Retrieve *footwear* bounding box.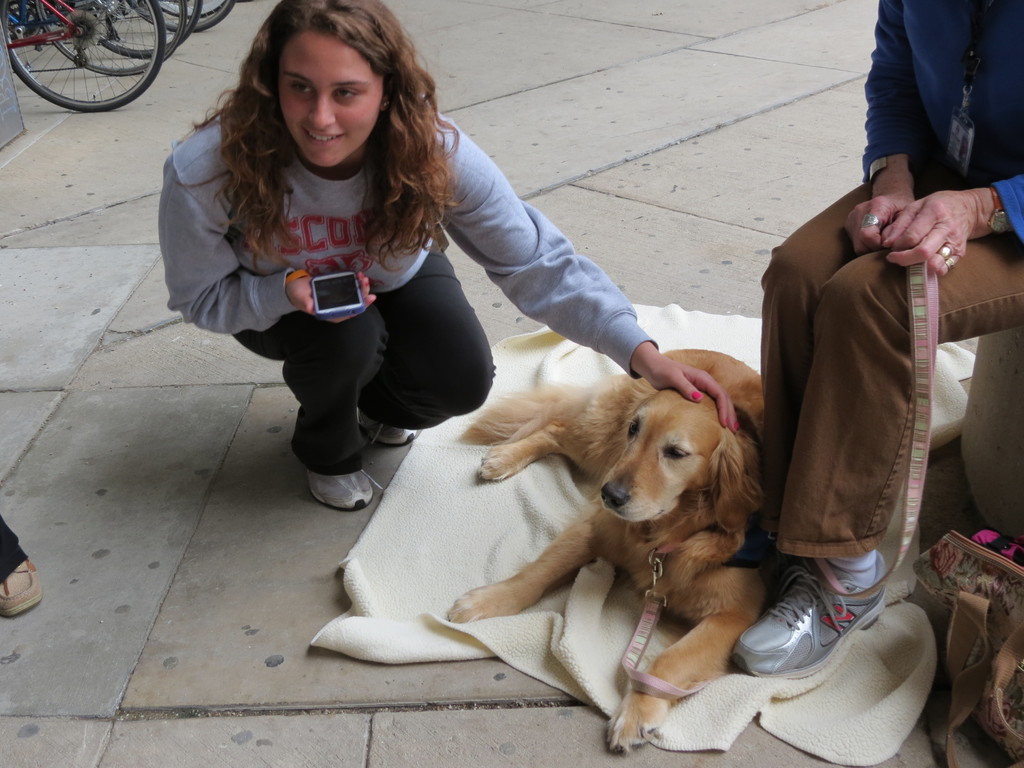
Bounding box: (x1=731, y1=558, x2=886, y2=680).
